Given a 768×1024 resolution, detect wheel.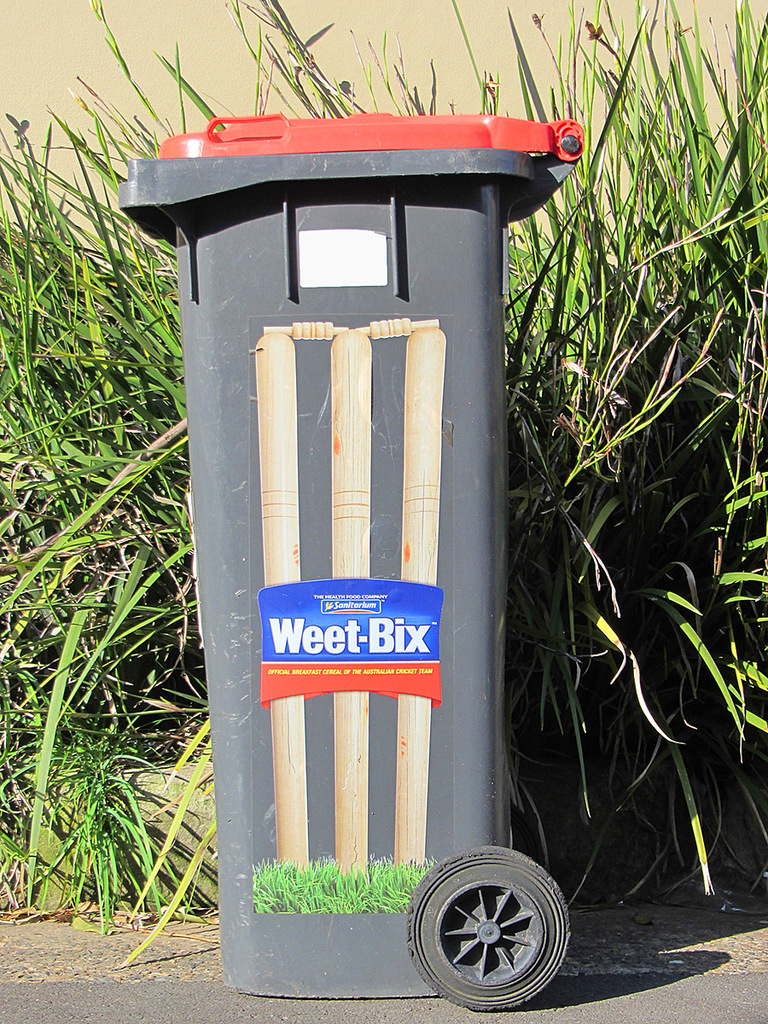
left=409, top=847, right=567, bottom=1013.
